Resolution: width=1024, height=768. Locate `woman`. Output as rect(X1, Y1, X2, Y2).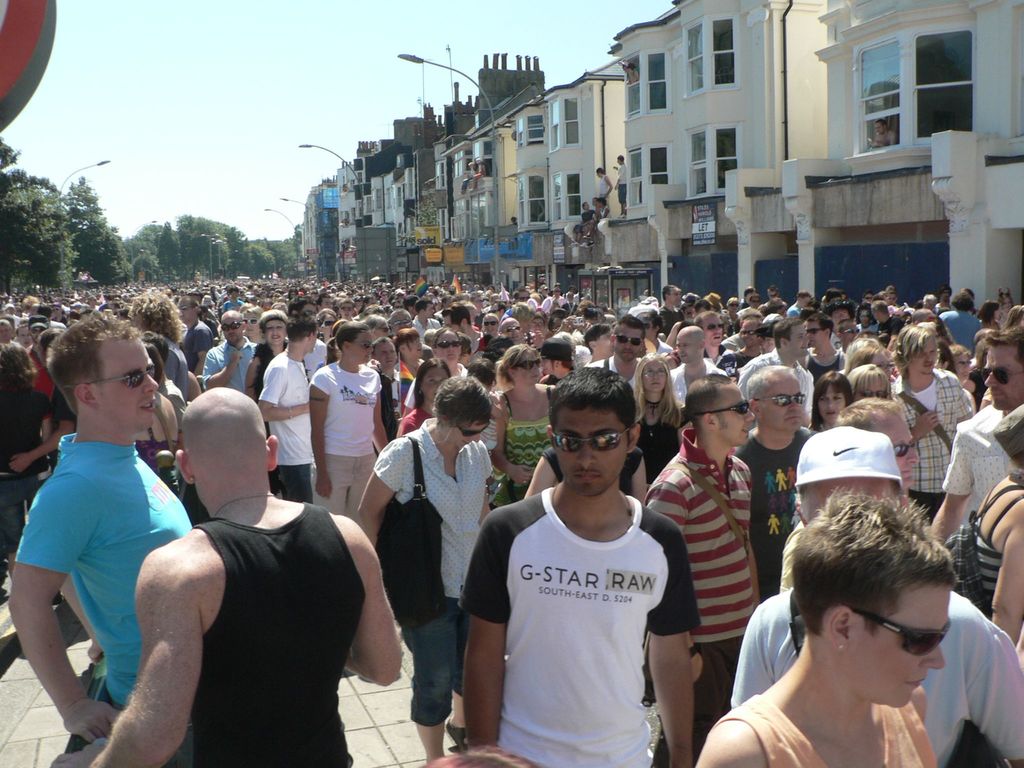
rect(488, 284, 496, 293).
